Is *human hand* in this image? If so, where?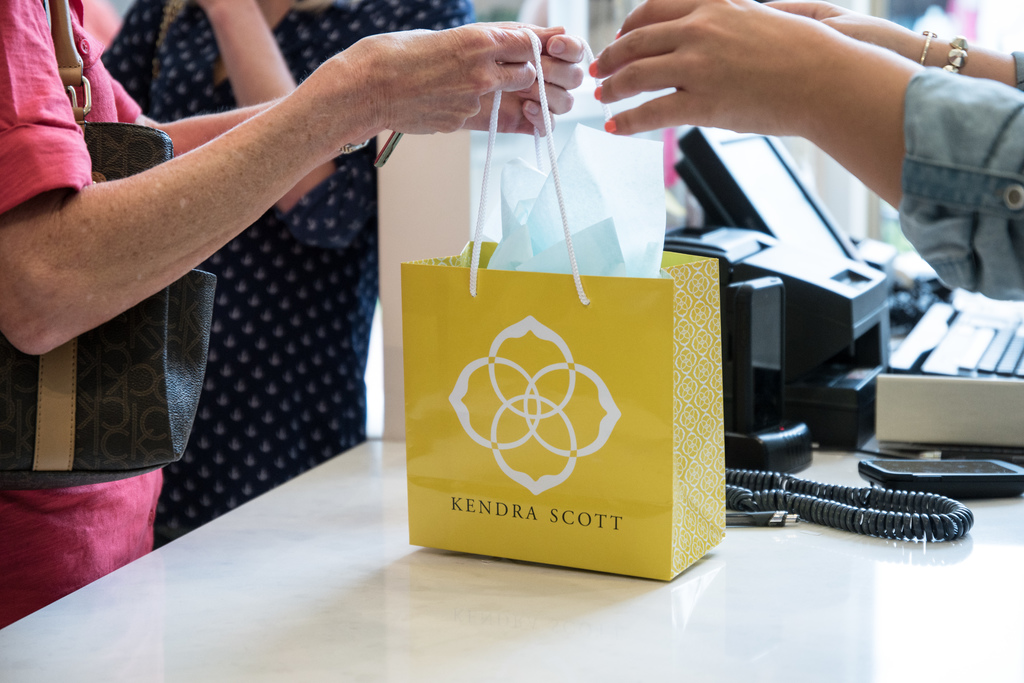
Yes, at x1=453 y1=20 x2=588 y2=138.
